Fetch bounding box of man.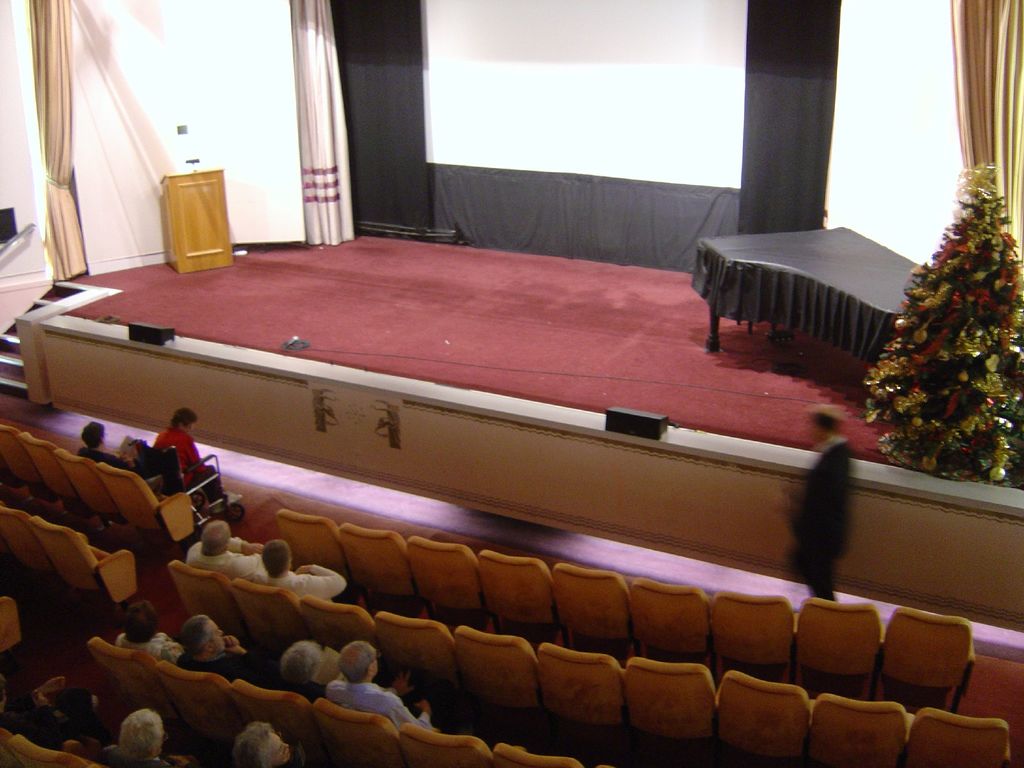
Bbox: Rect(232, 719, 304, 767).
